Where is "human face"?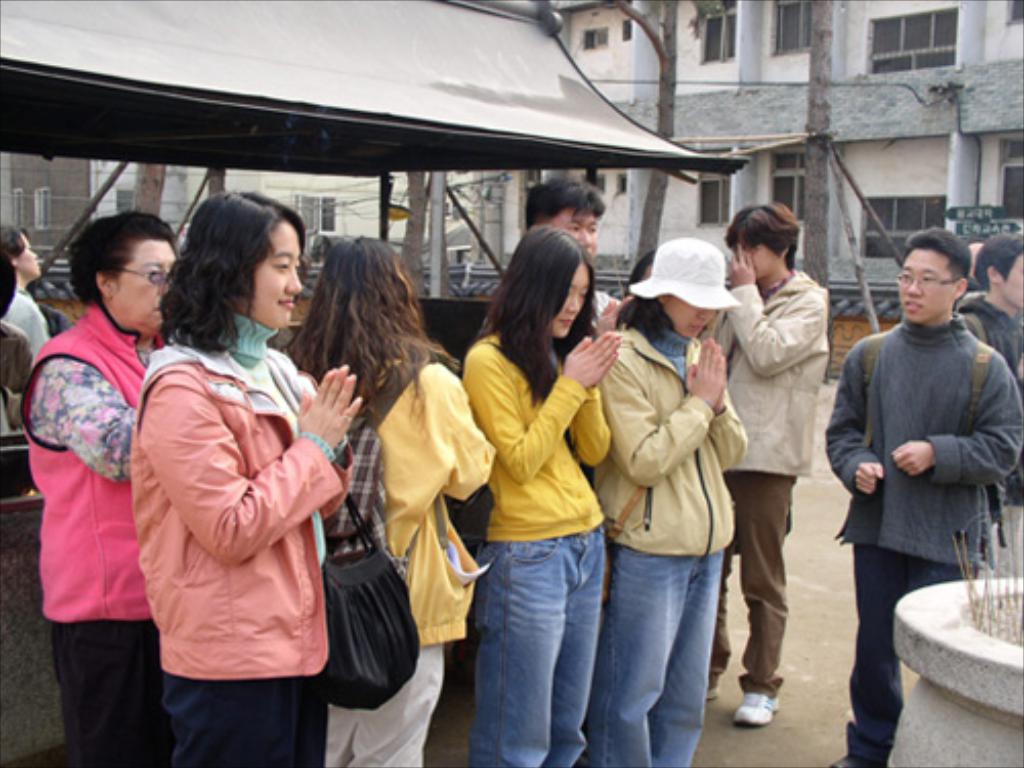
l=1004, t=256, r=1022, b=307.
